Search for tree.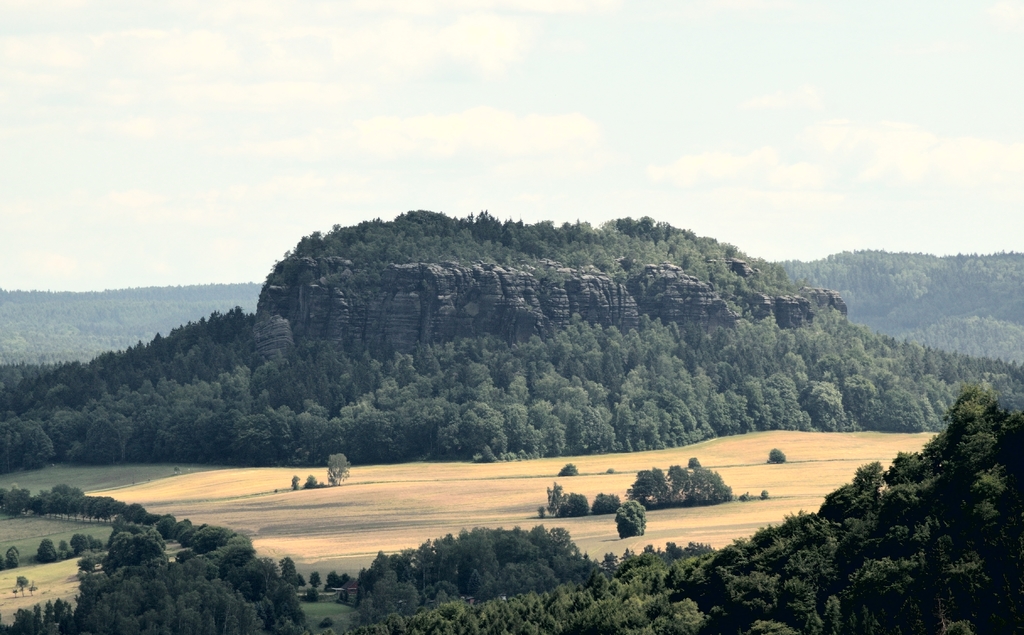
Found at bbox=(3, 546, 24, 571).
